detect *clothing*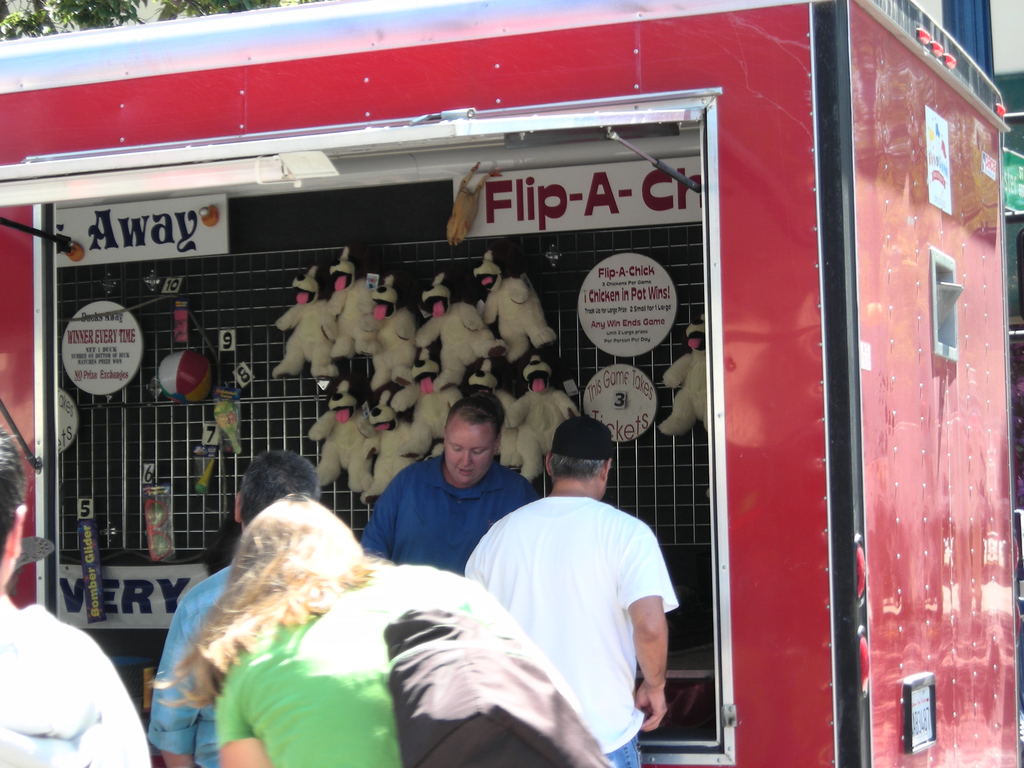
x1=152 y1=559 x2=234 y2=762
